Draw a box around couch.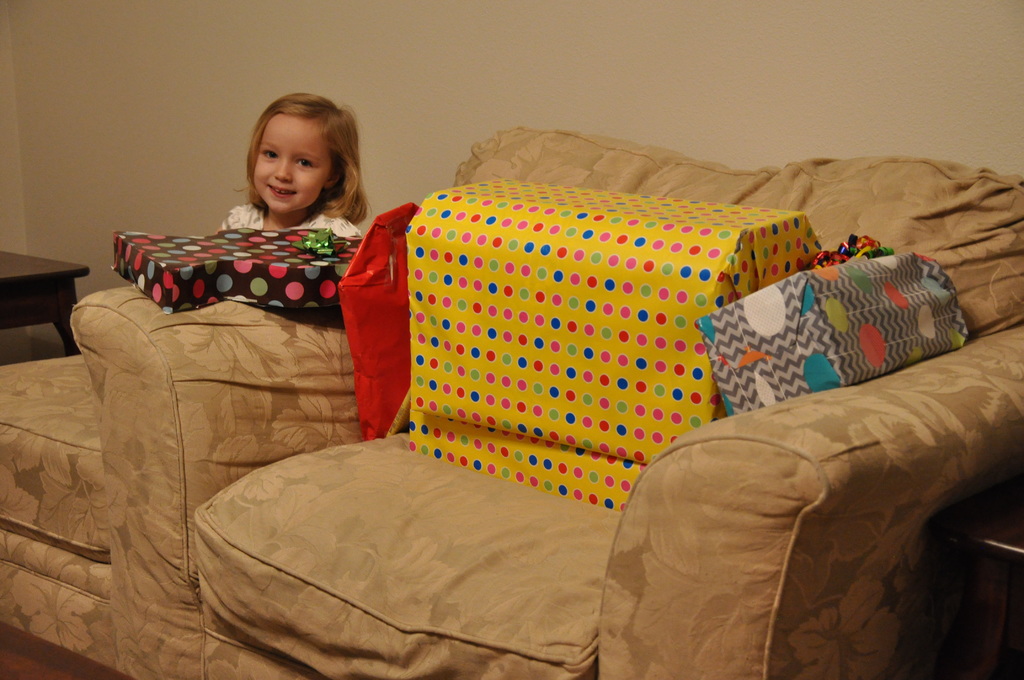
<box>80,150,1011,679</box>.
